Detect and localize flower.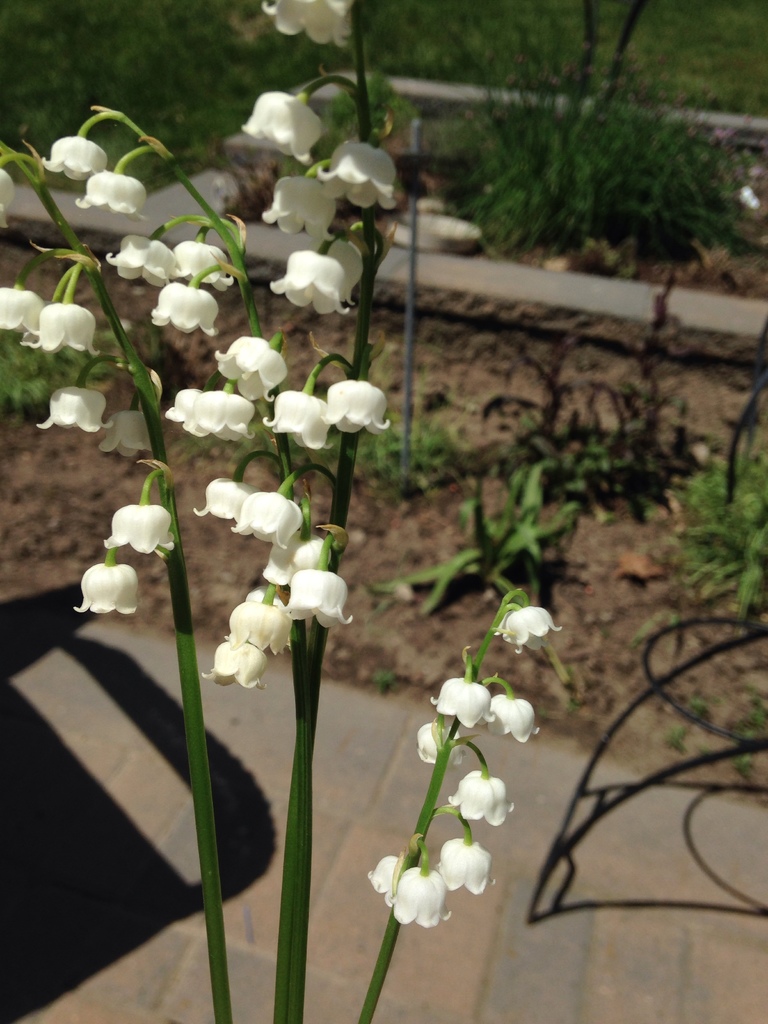
Localized at pyautogui.locateOnScreen(149, 279, 221, 337).
